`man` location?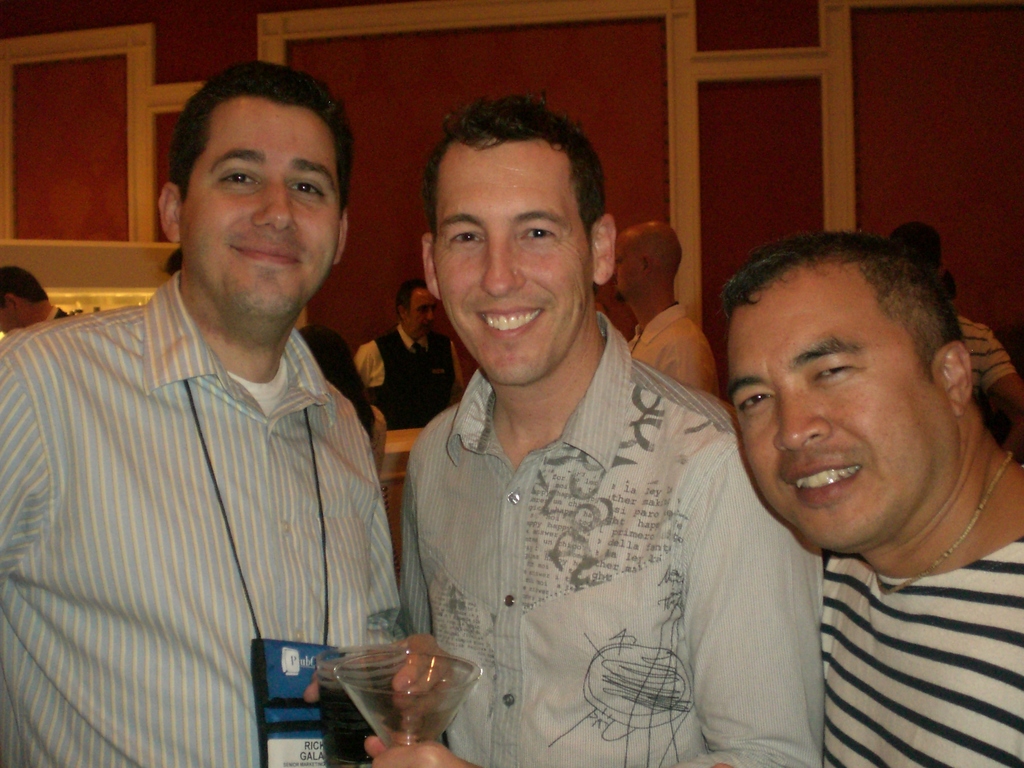
<region>397, 98, 826, 767</region>
